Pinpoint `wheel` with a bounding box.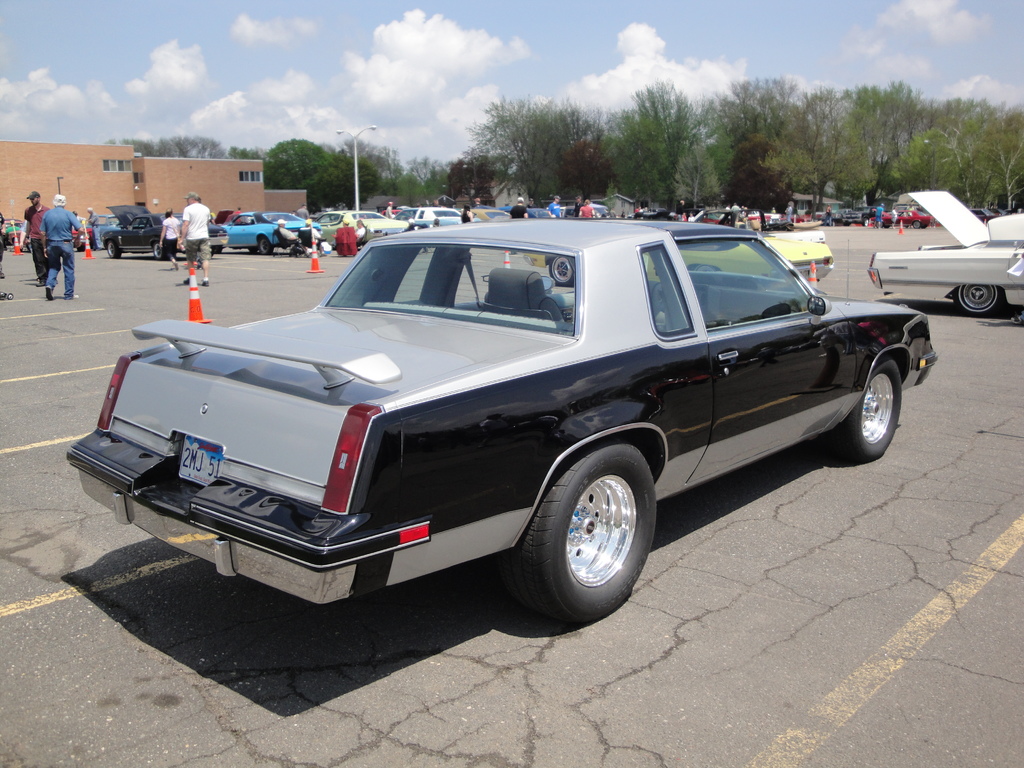
<bbox>257, 238, 271, 254</bbox>.
